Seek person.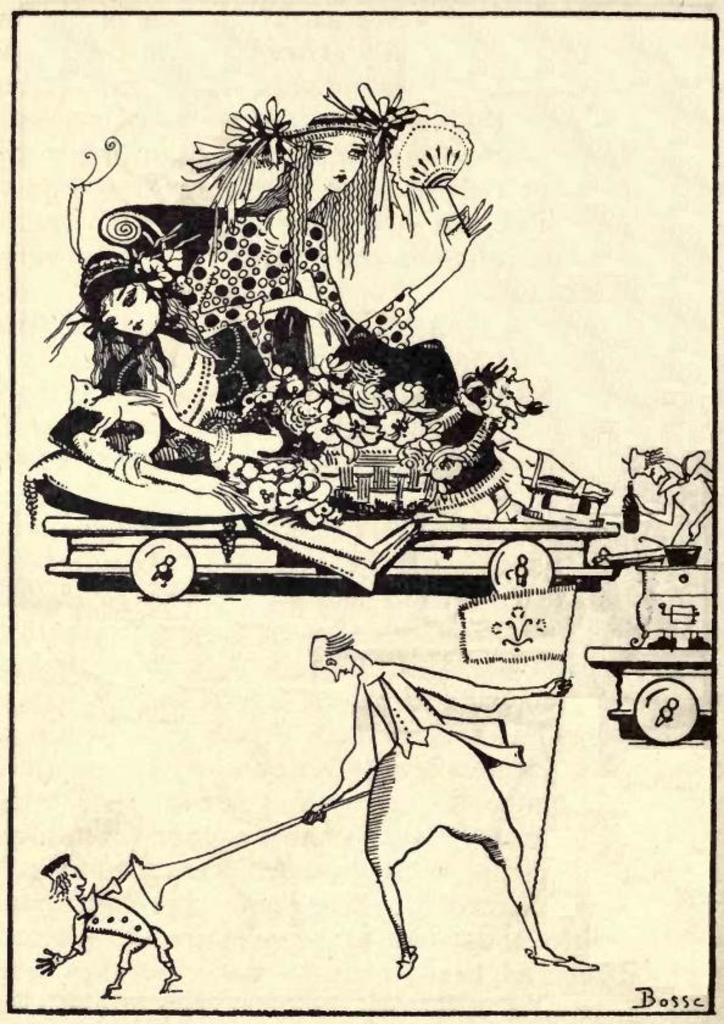
29/853/180/1001.
